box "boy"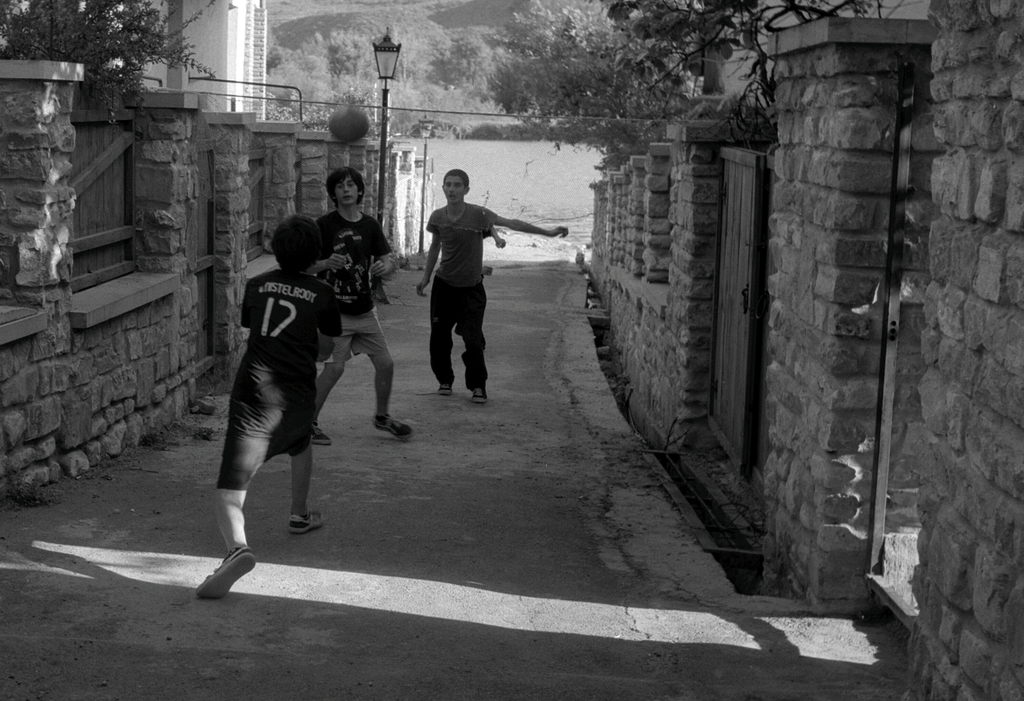
rect(419, 167, 569, 402)
